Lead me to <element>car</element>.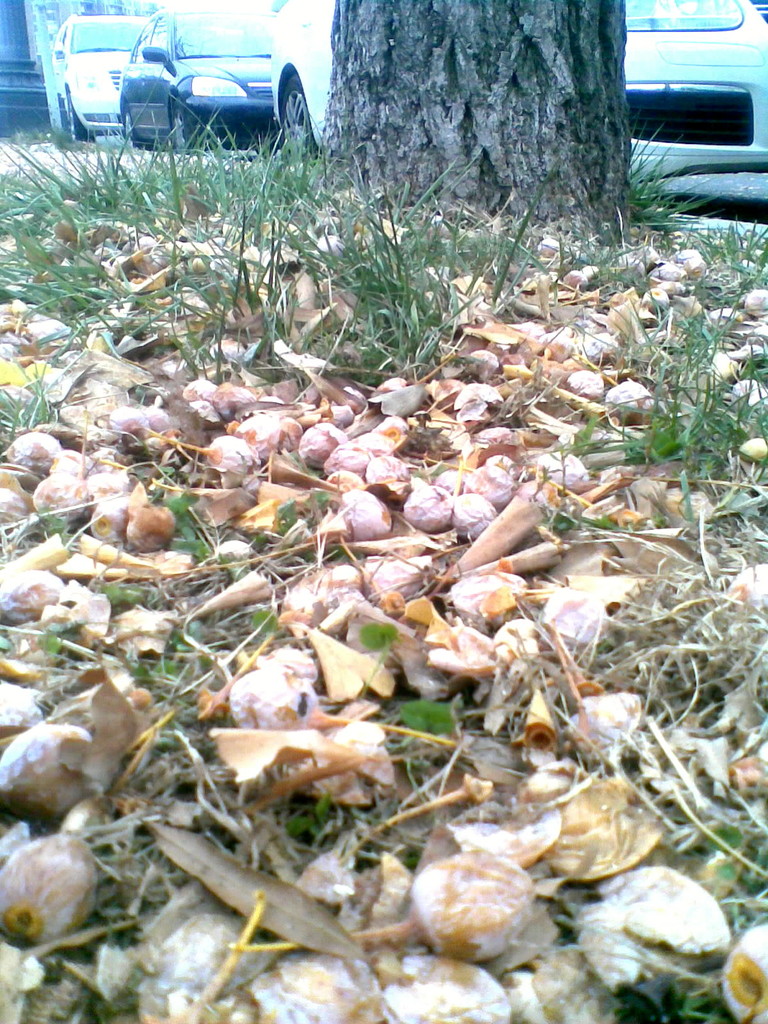
Lead to 52 15 150 138.
